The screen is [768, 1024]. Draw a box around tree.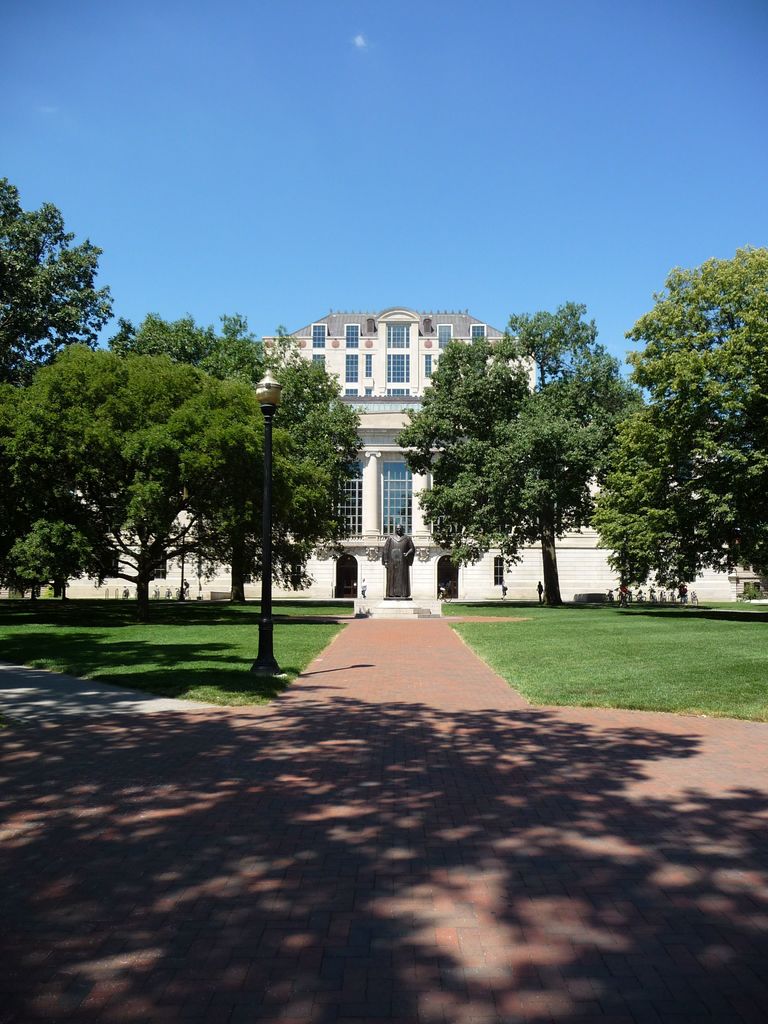
Rect(0, 168, 121, 385).
